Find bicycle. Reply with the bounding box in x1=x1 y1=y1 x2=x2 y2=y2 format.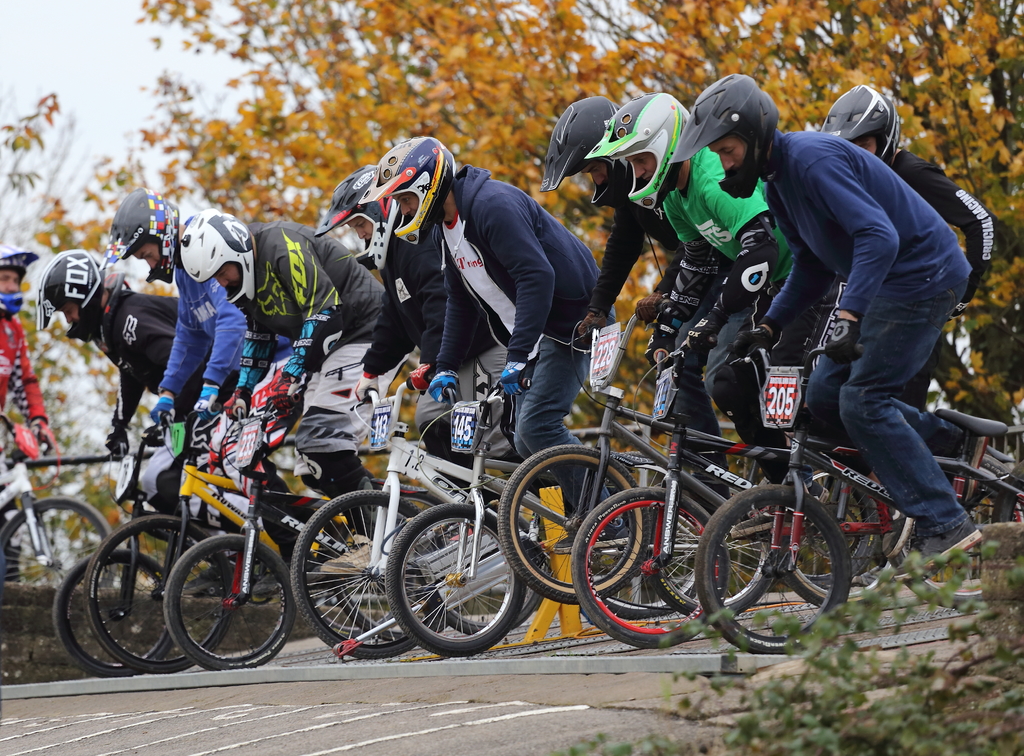
x1=45 y1=419 x2=472 y2=685.
